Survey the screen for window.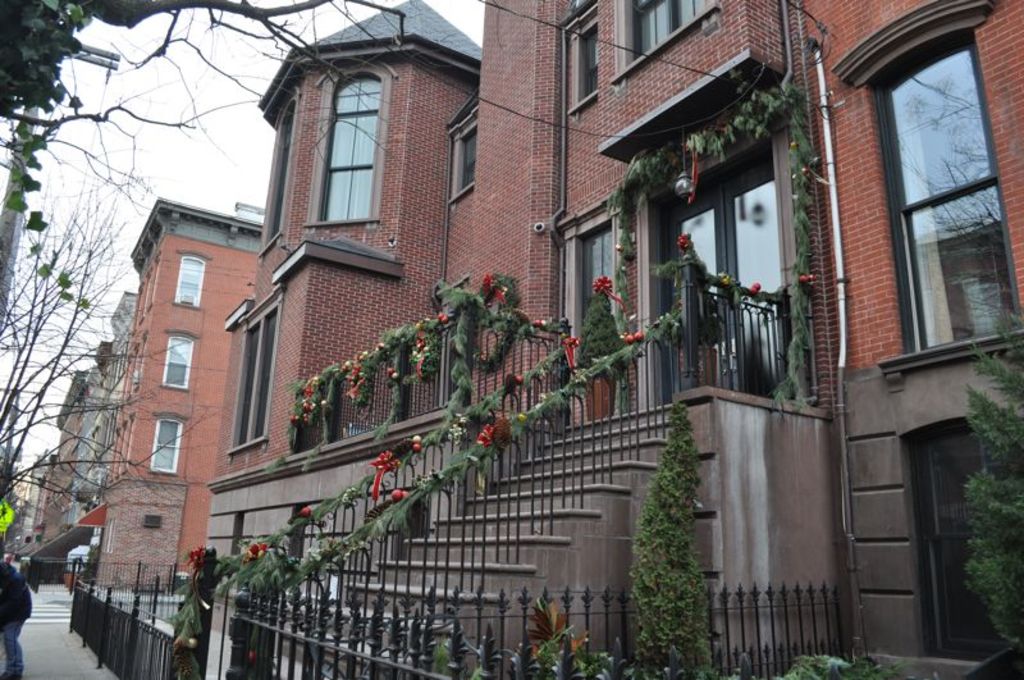
Survey found: BBox(269, 105, 291, 238).
